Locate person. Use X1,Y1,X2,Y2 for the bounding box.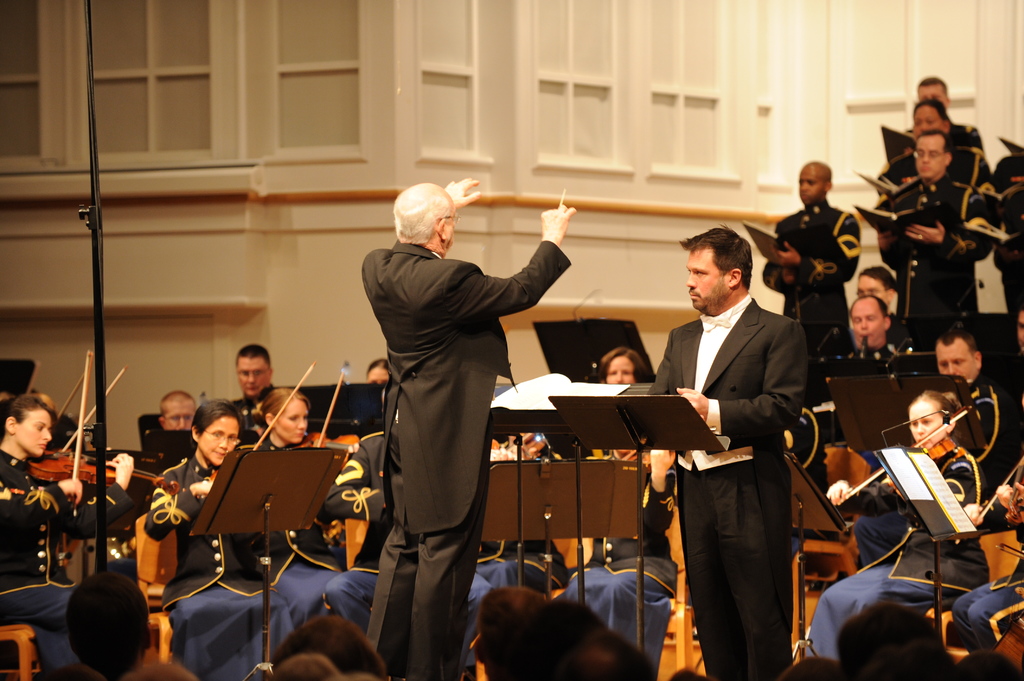
366,356,386,383.
